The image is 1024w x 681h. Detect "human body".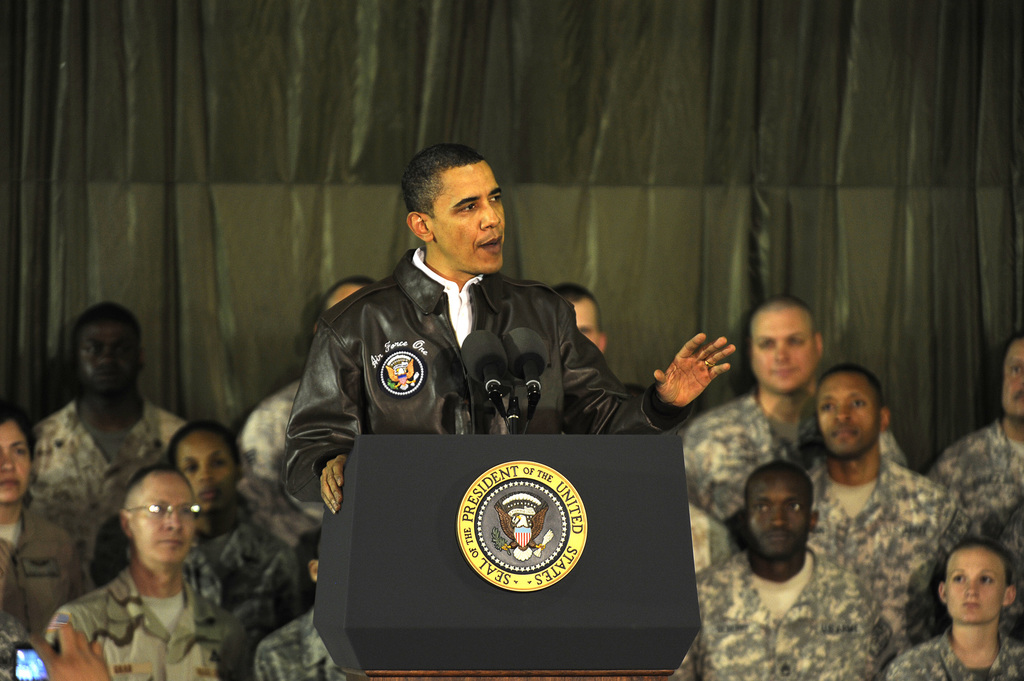
Detection: x1=881 y1=627 x2=1023 y2=680.
